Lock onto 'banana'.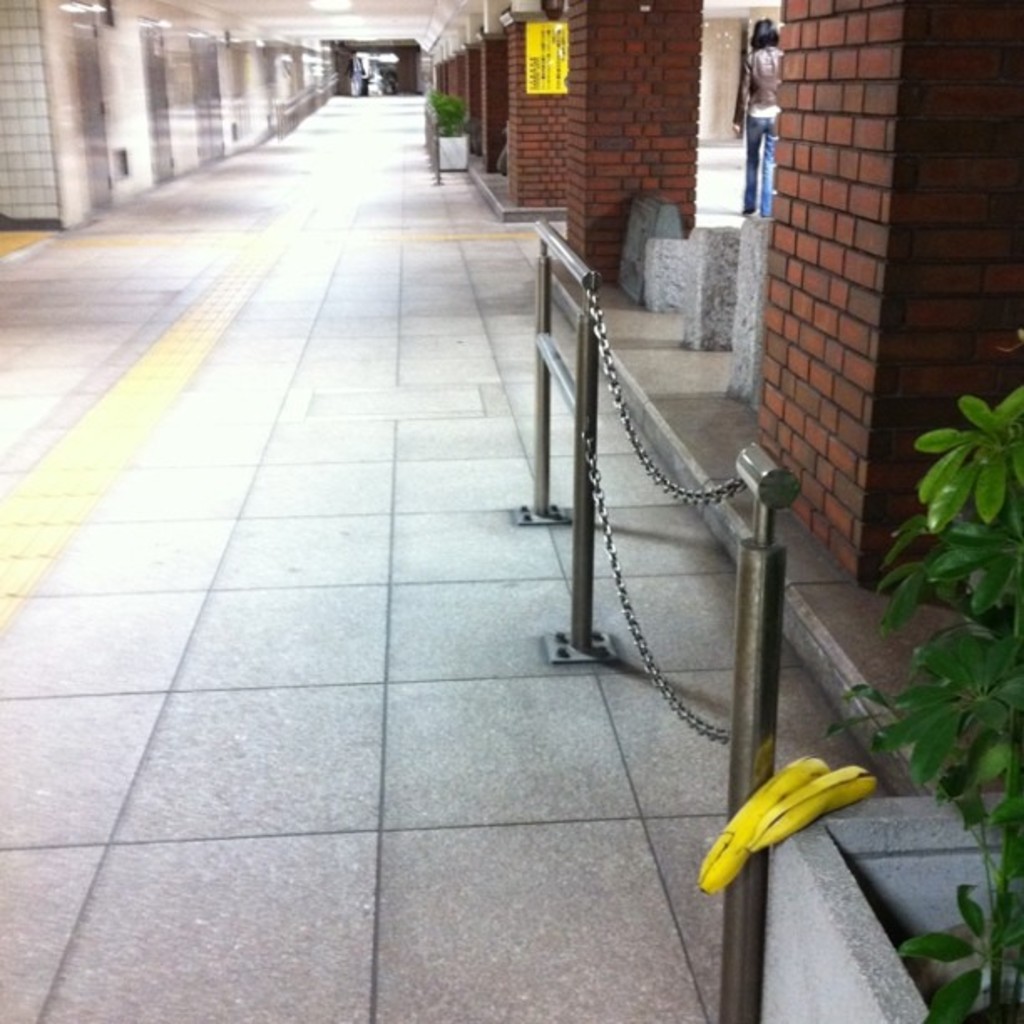
Locked: BBox(748, 755, 877, 848).
